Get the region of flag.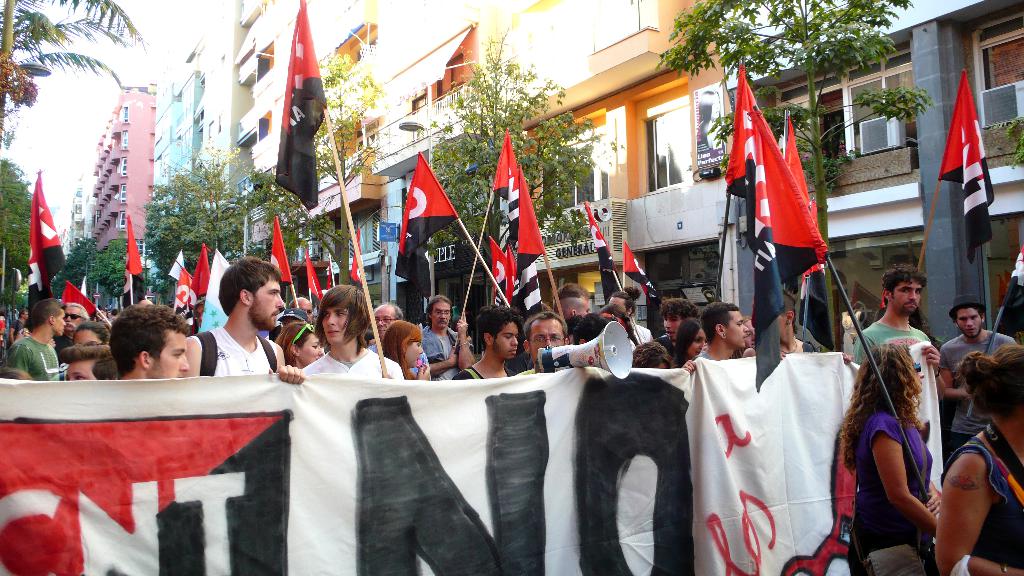
bbox=[19, 167, 63, 318].
